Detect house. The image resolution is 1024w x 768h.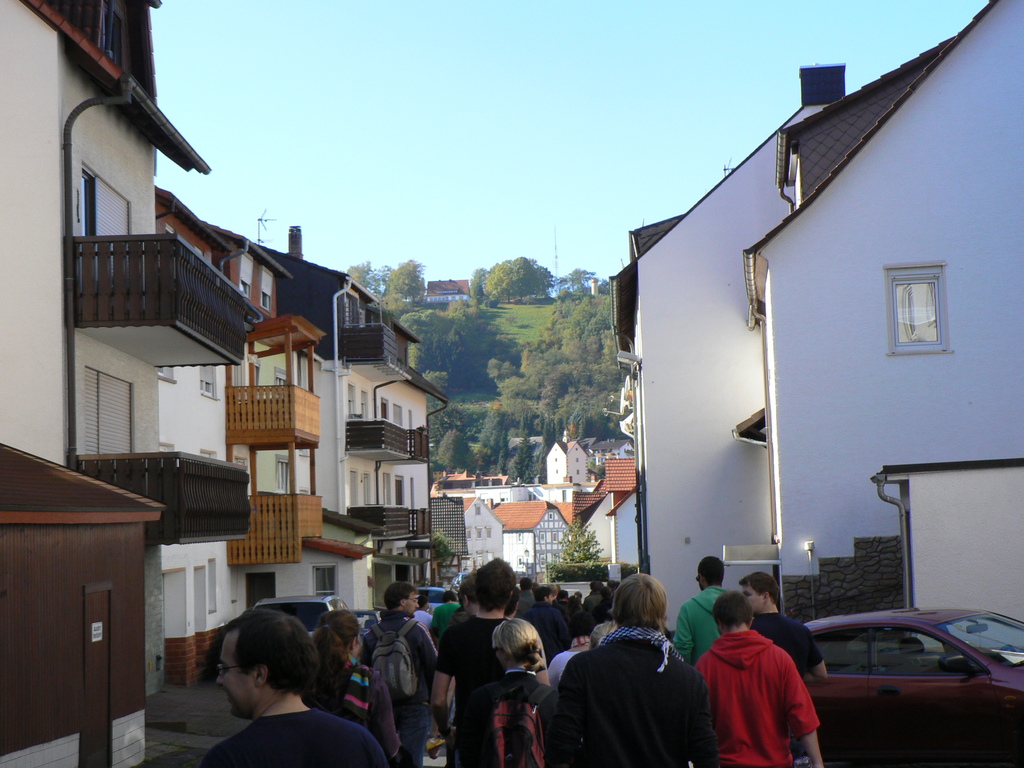
<region>498, 493, 591, 554</region>.
